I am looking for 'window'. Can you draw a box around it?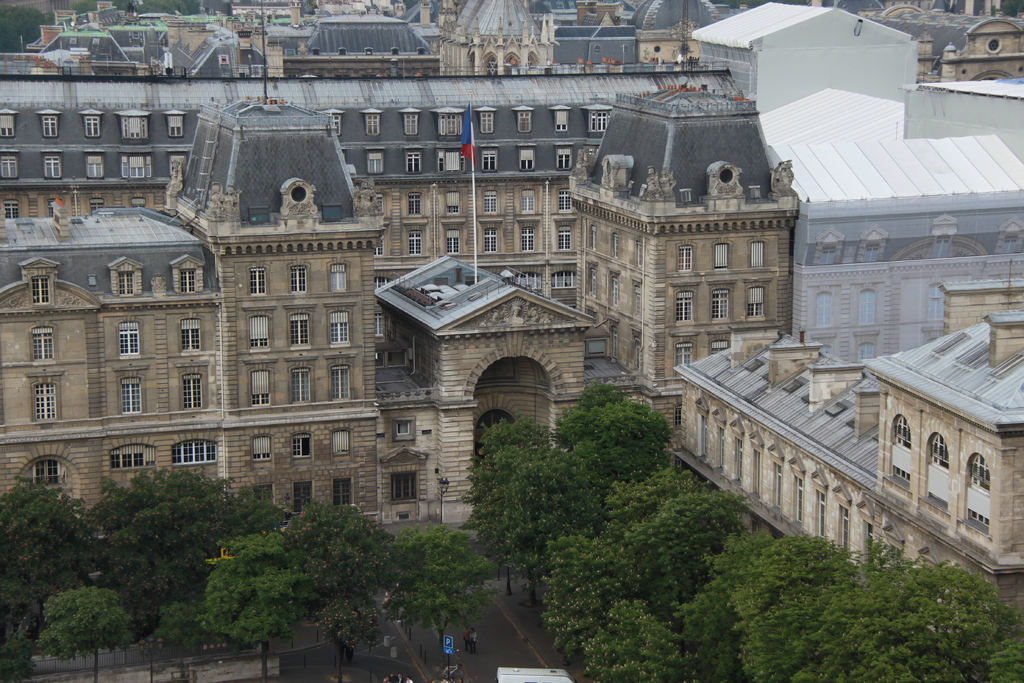
Sure, the bounding box is bbox=[636, 286, 641, 313].
